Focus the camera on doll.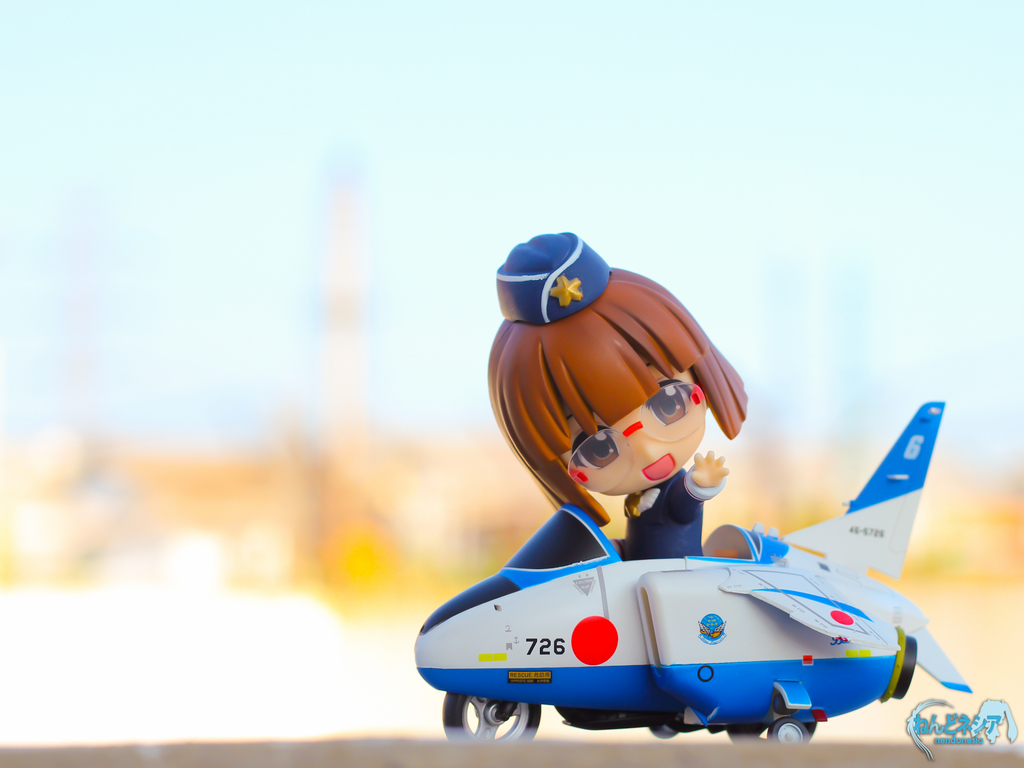
Focus region: rect(494, 241, 753, 568).
